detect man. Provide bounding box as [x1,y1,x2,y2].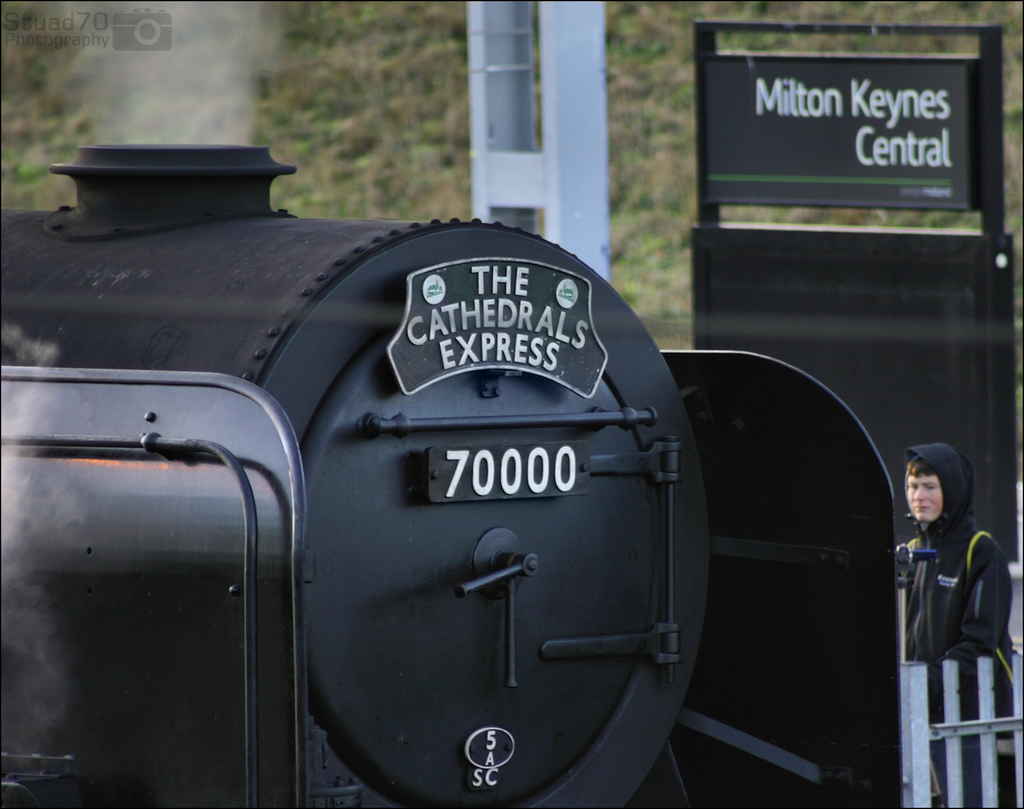
[895,438,1012,808].
